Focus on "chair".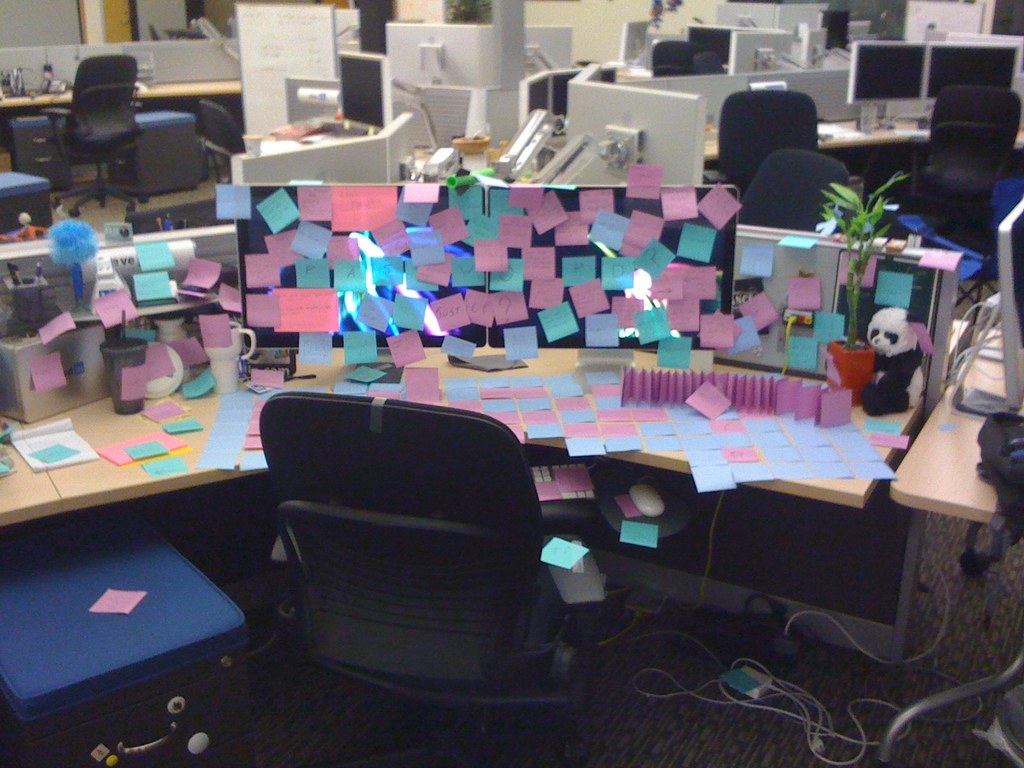
Focused at rect(692, 50, 726, 74).
